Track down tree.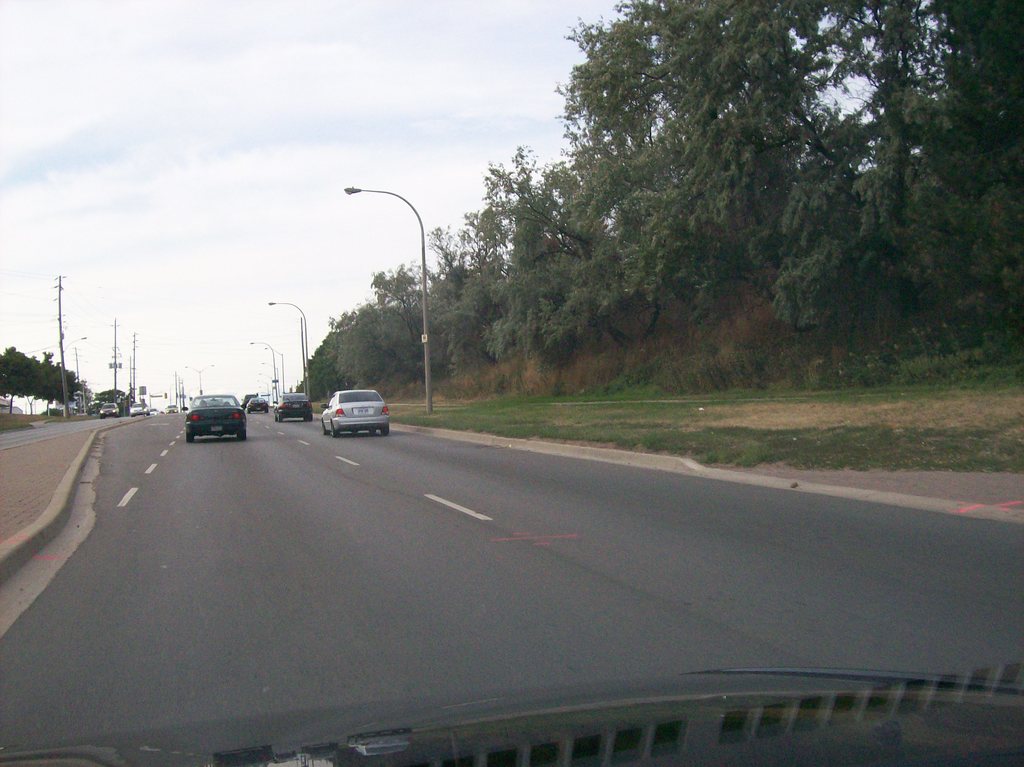
Tracked to bbox=[556, 17, 692, 360].
